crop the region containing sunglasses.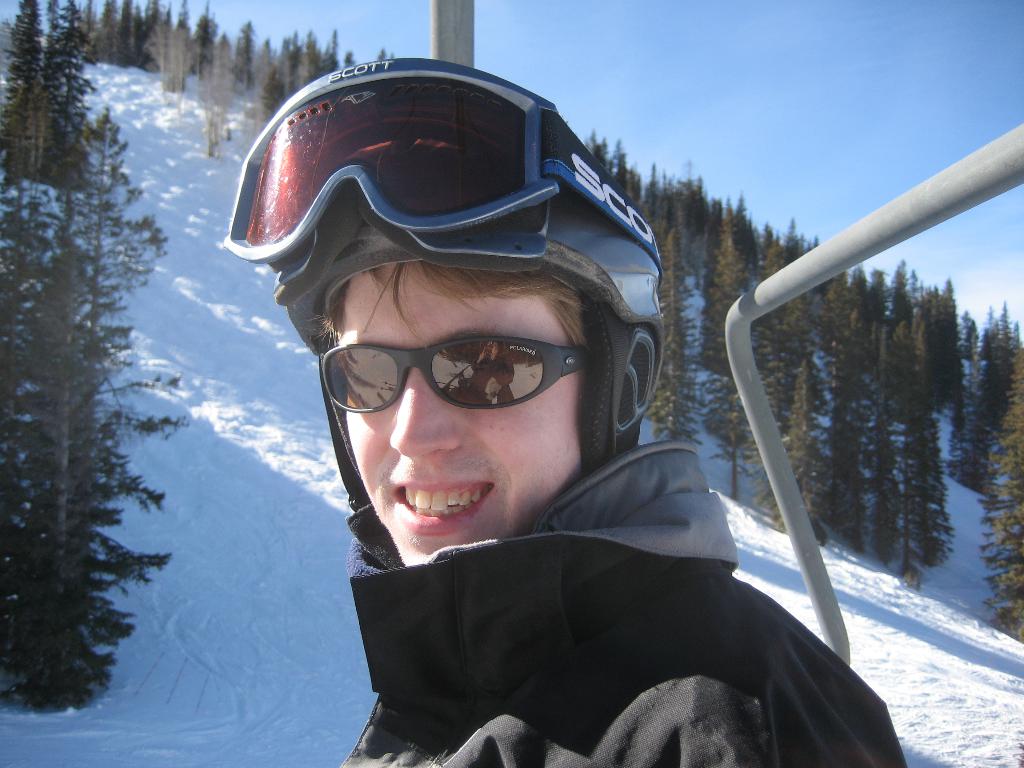
Crop region: select_region(322, 333, 601, 413).
